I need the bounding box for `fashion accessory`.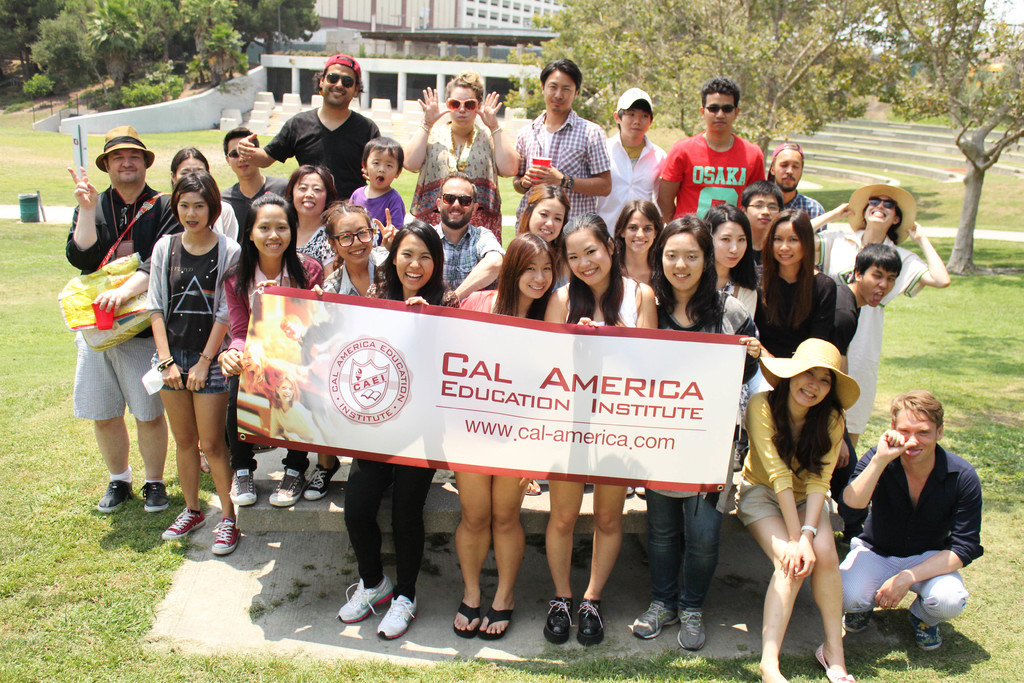
Here it is: pyautogui.locateOnScreen(91, 124, 156, 175).
